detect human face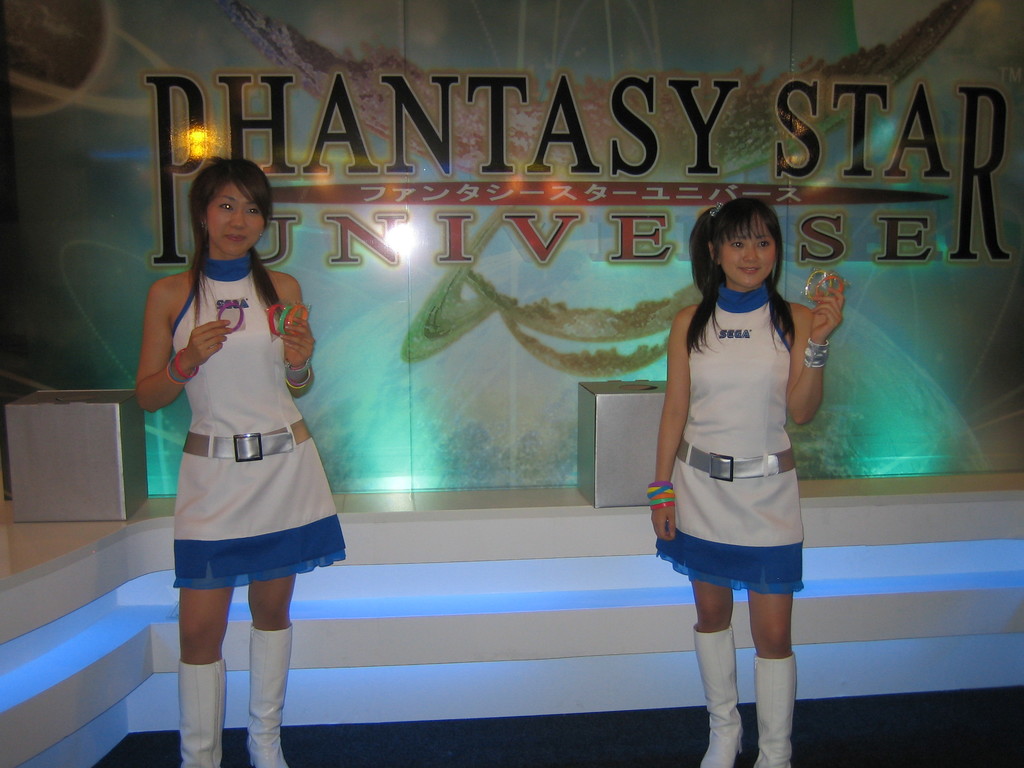
<box>205,180,268,255</box>
